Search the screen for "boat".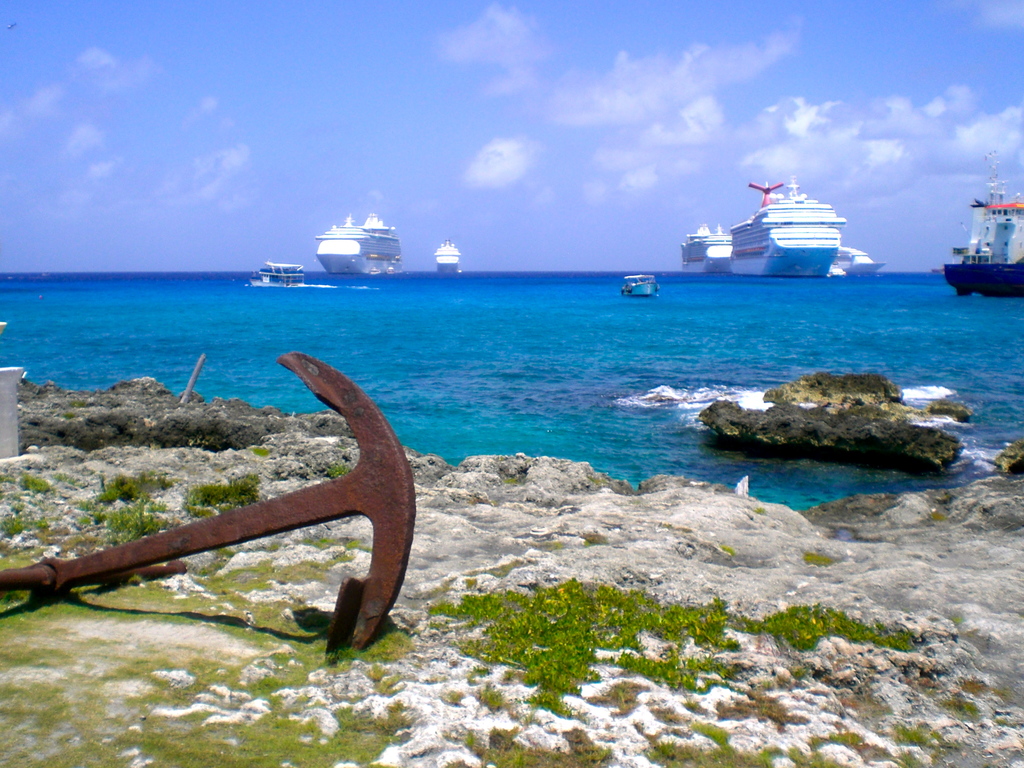
Found at 734:172:838:284.
